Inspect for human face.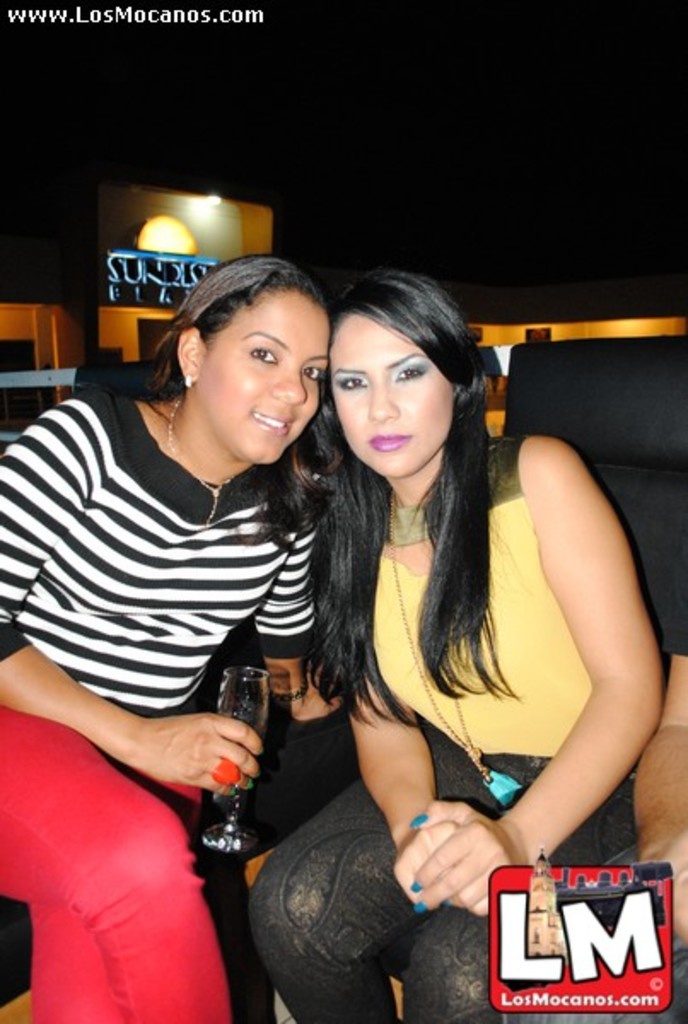
Inspection: 196/285/326/461.
